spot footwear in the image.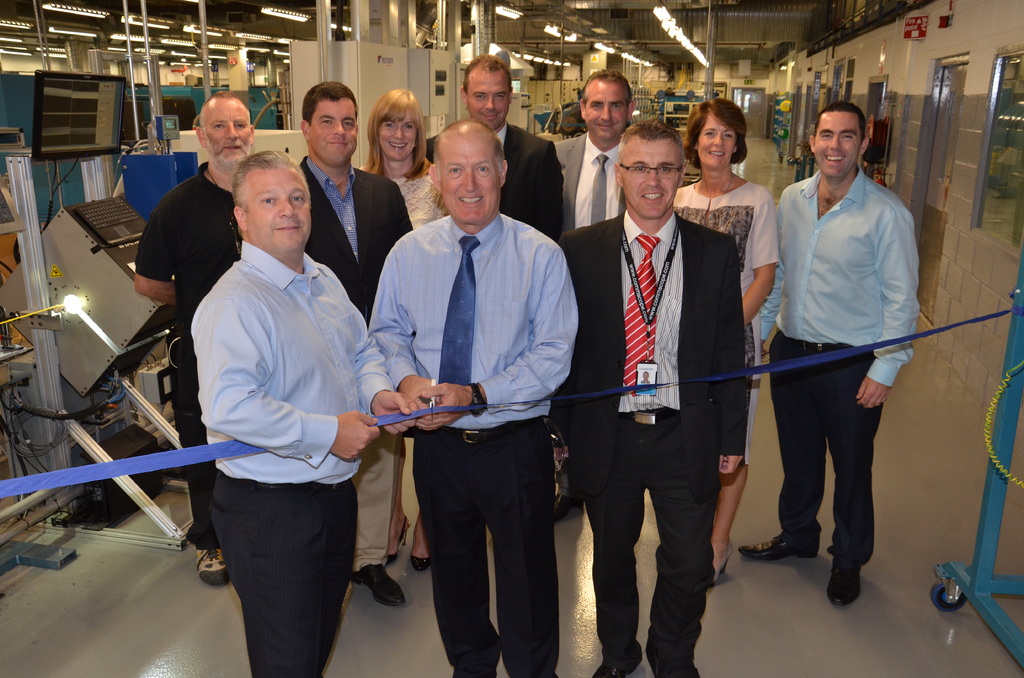
footwear found at rect(192, 549, 230, 587).
